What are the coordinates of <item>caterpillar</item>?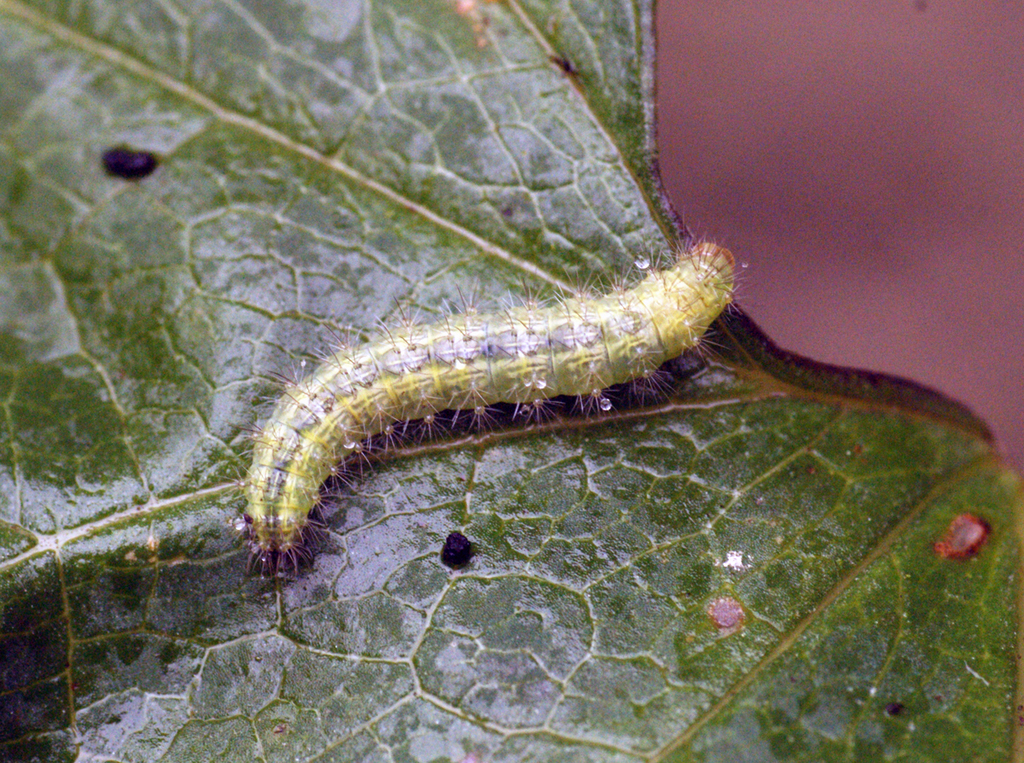
locate(216, 214, 746, 585).
